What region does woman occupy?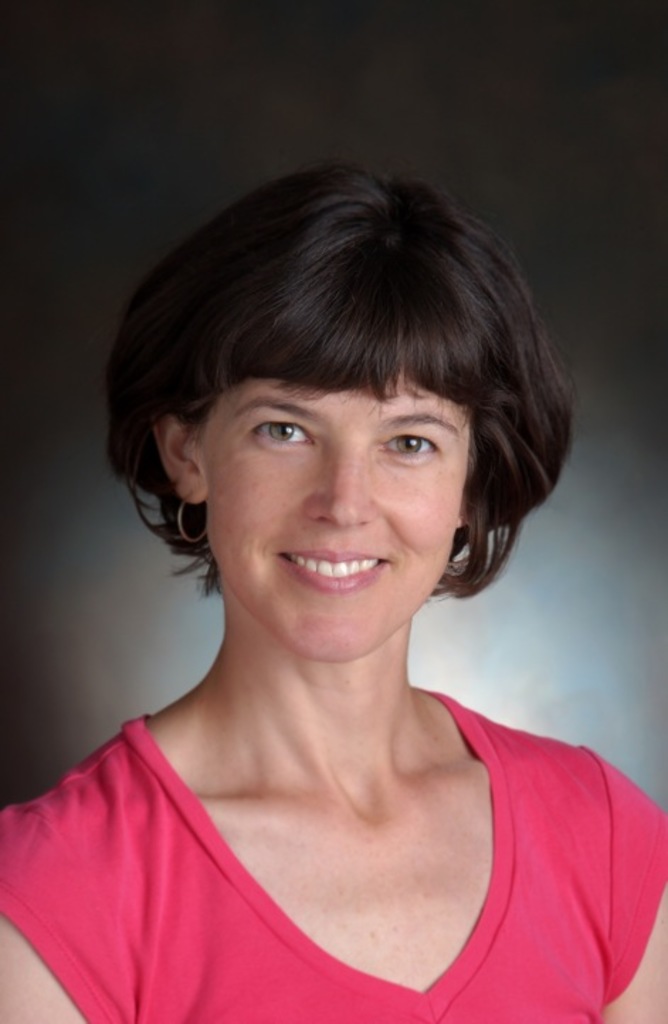
x1=0, y1=180, x2=667, y2=998.
